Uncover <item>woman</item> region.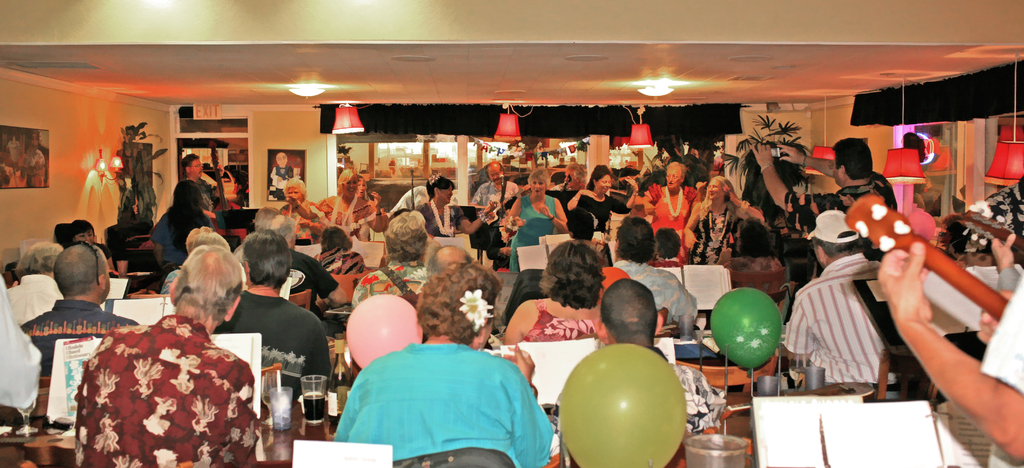
Uncovered: Rect(408, 169, 502, 240).
